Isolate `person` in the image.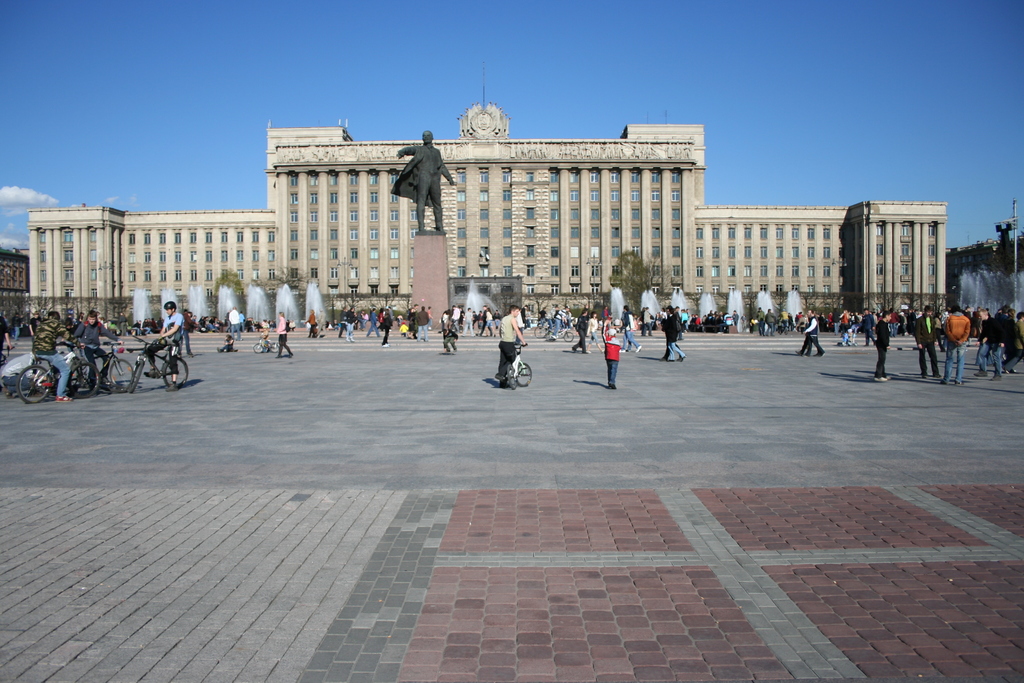
Isolated region: left=387, top=131, right=454, bottom=237.
